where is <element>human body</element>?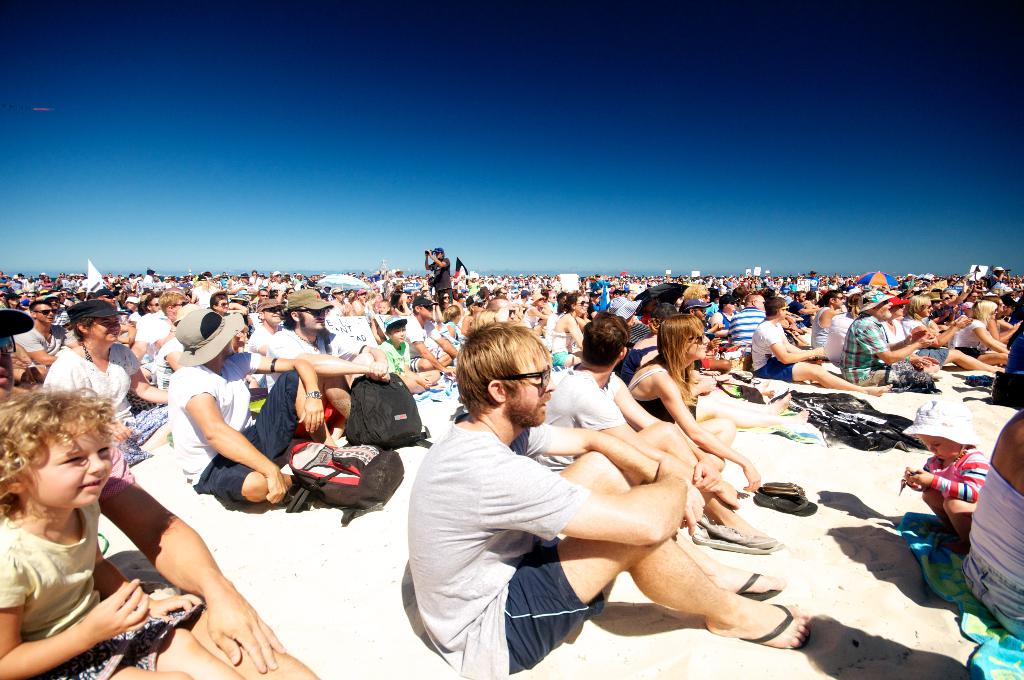
box(906, 446, 987, 551).
